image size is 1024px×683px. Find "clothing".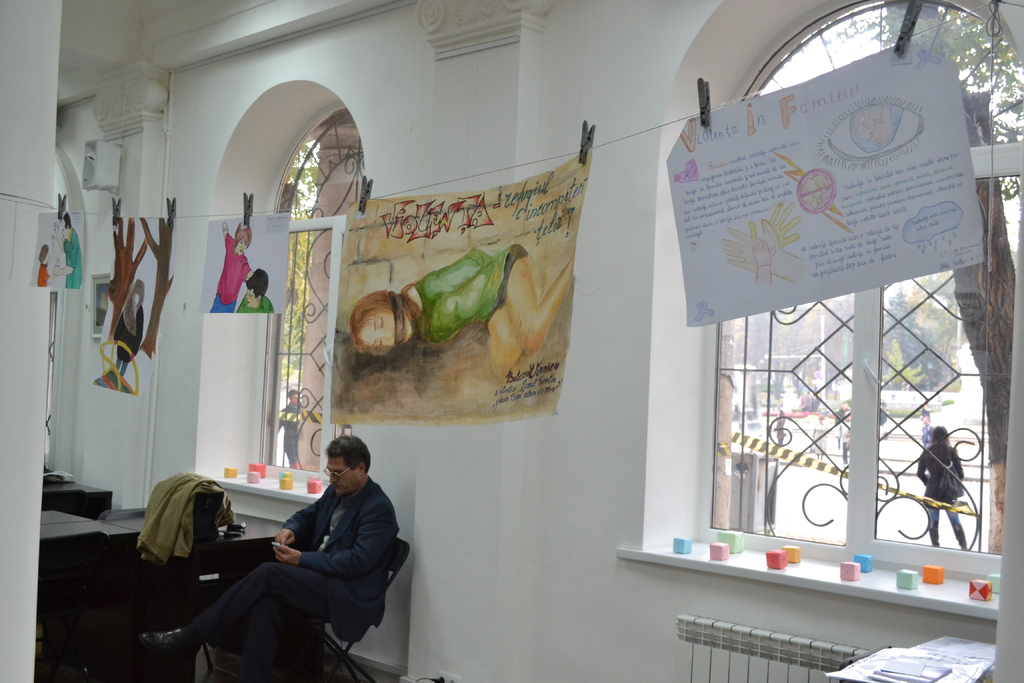
detection(206, 235, 257, 317).
